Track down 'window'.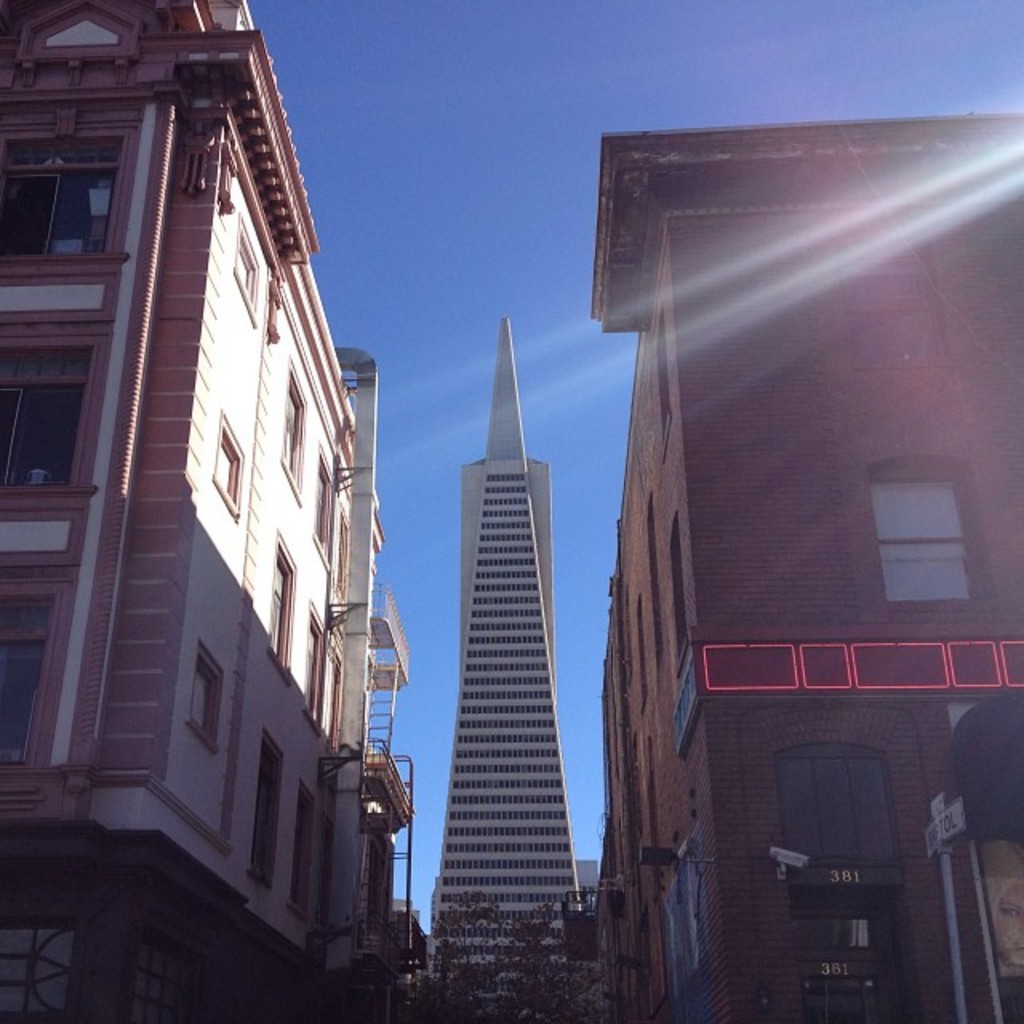
Tracked to Rect(667, 608, 701, 747).
